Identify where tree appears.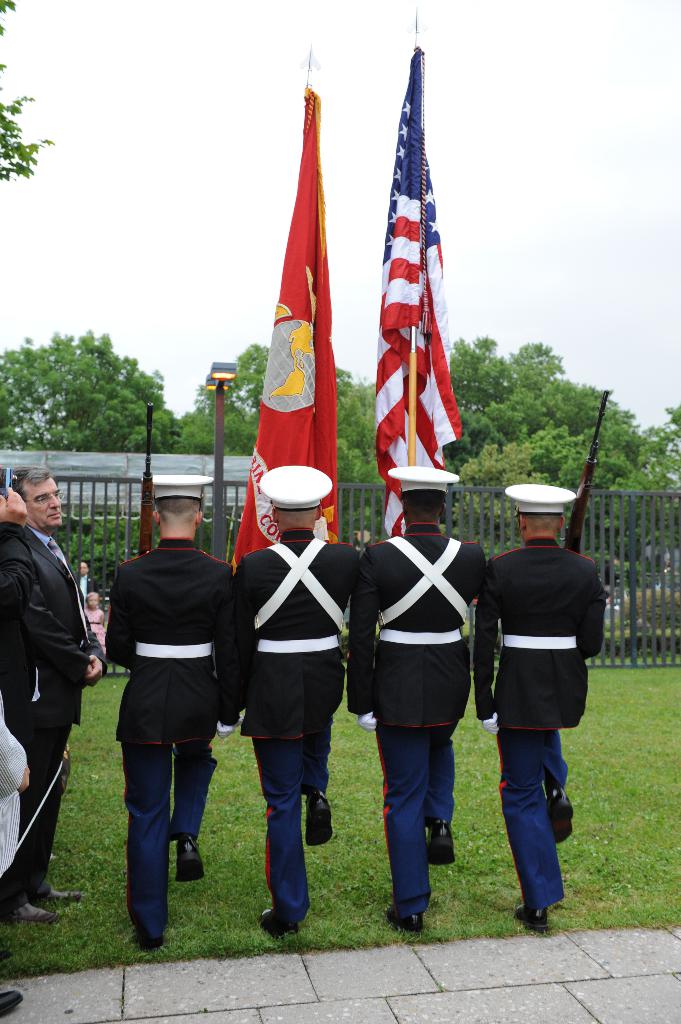
Appears at crop(0, 0, 49, 183).
